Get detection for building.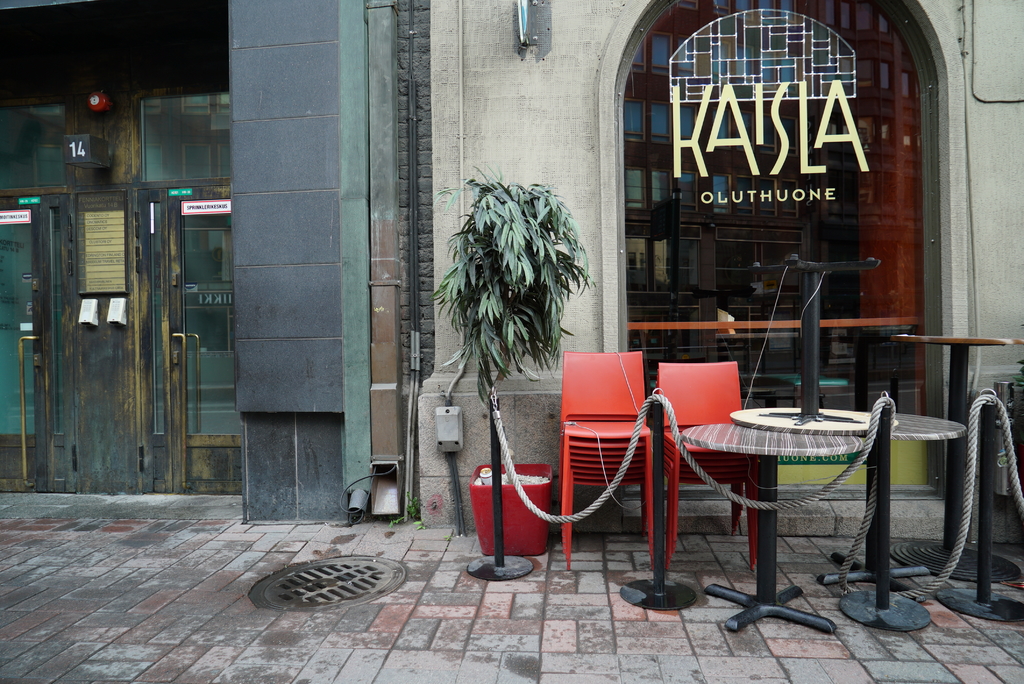
Detection: BBox(414, 0, 1023, 539).
